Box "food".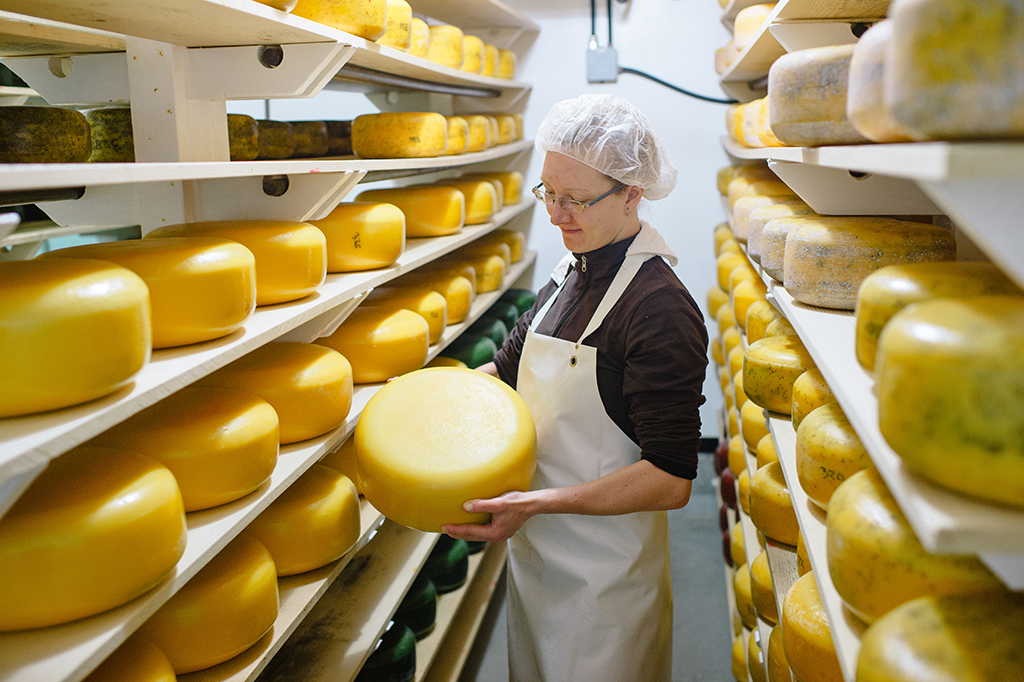
pyautogui.locateOnScreen(312, 201, 406, 274).
